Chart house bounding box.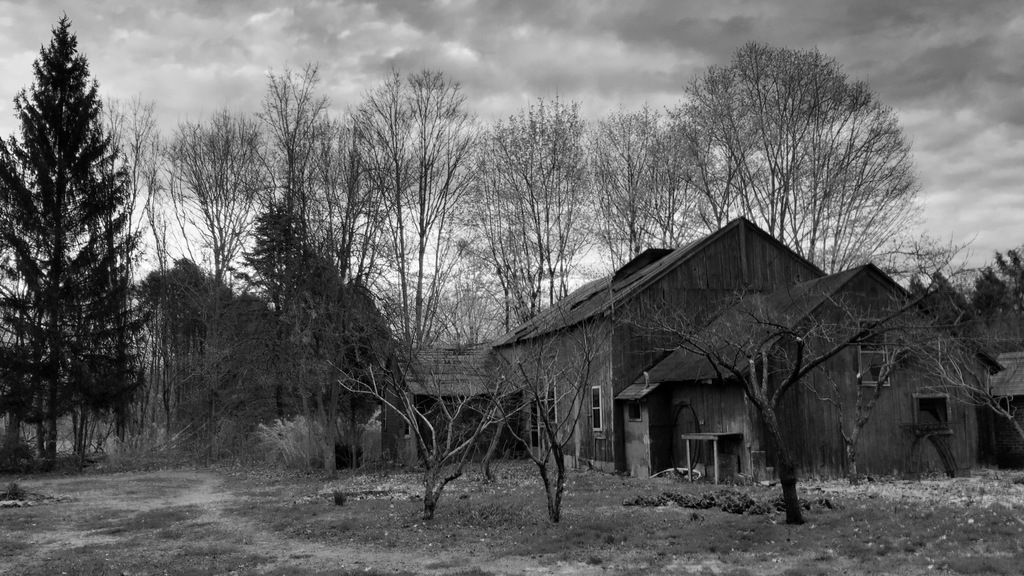
Charted: {"x1": 981, "y1": 352, "x2": 1023, "y2": 465}.
